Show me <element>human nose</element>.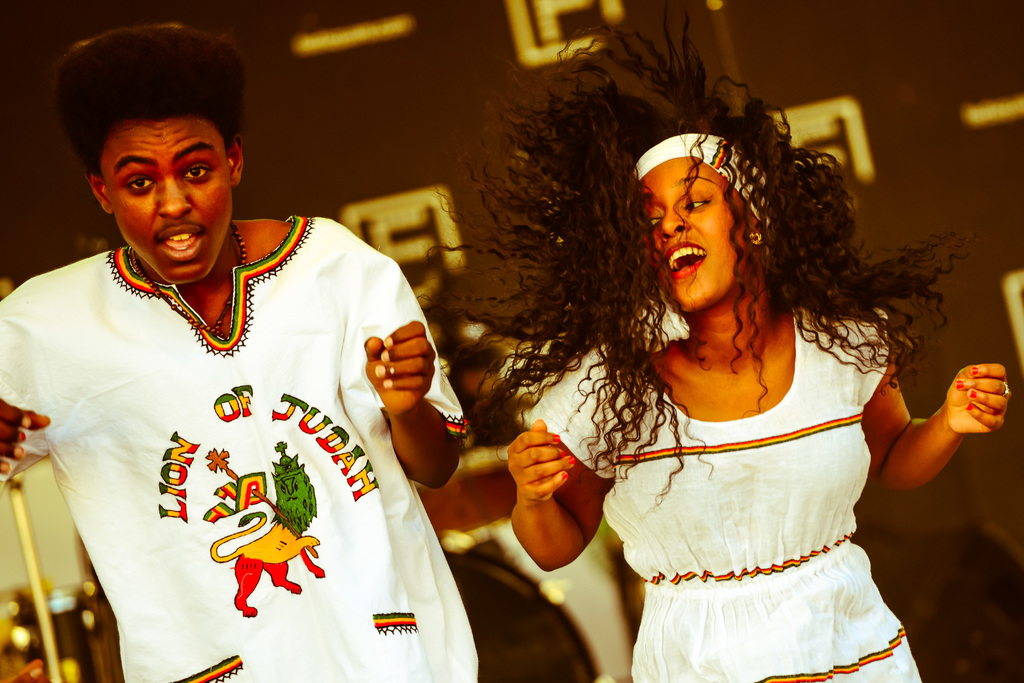
<element>human nose</element> is here: Rect(658, 211, 692, 241).
